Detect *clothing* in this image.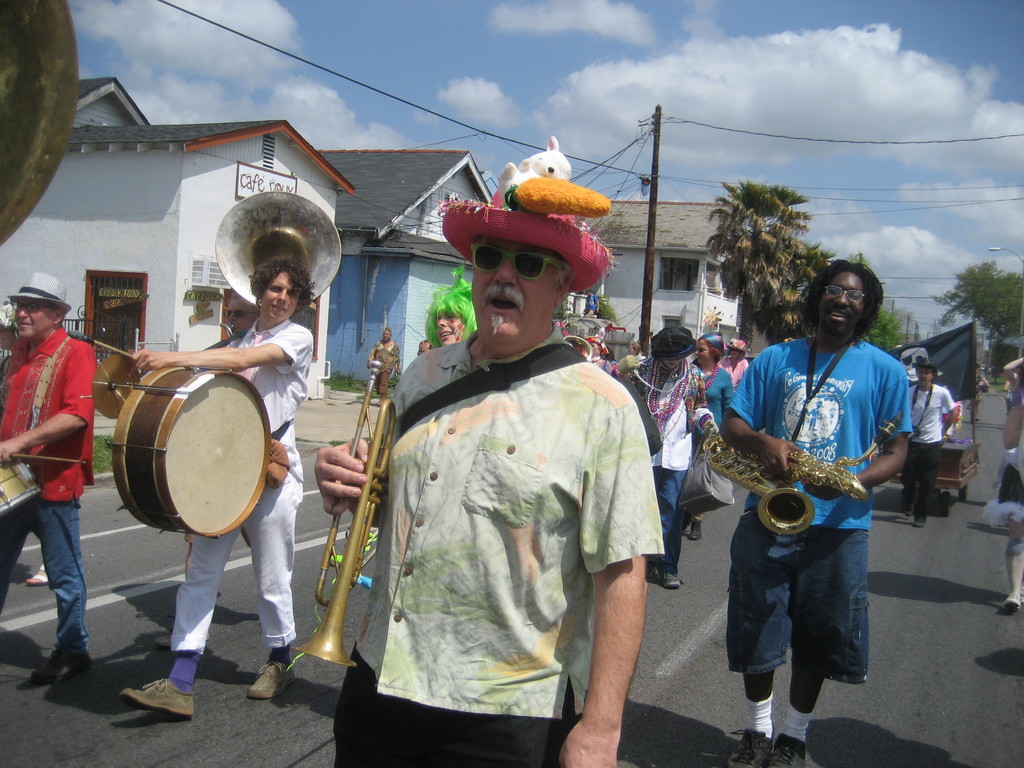
Detection: 721,509,870,685.
